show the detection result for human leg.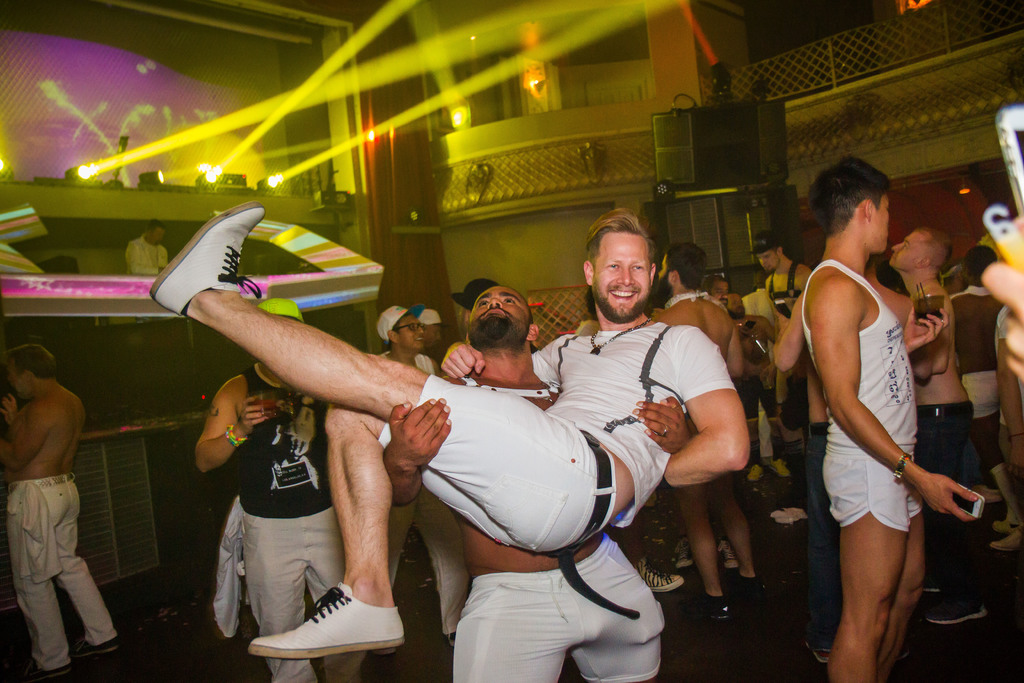
(897, 504, 922, 669).
